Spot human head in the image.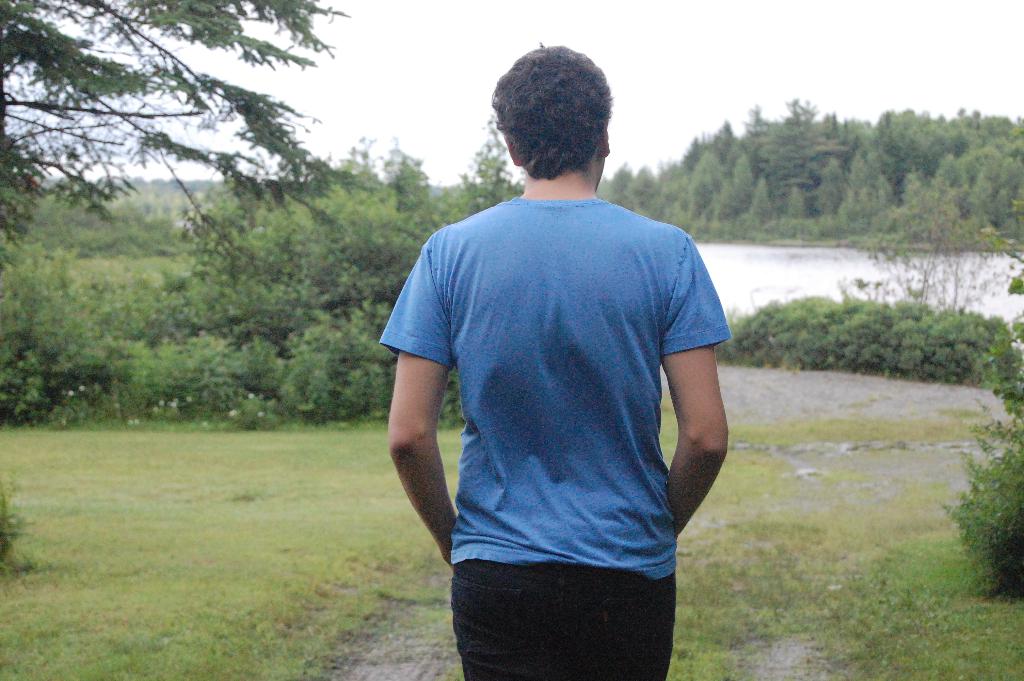
human head found at bbox=[490, 46, 631, 202].
